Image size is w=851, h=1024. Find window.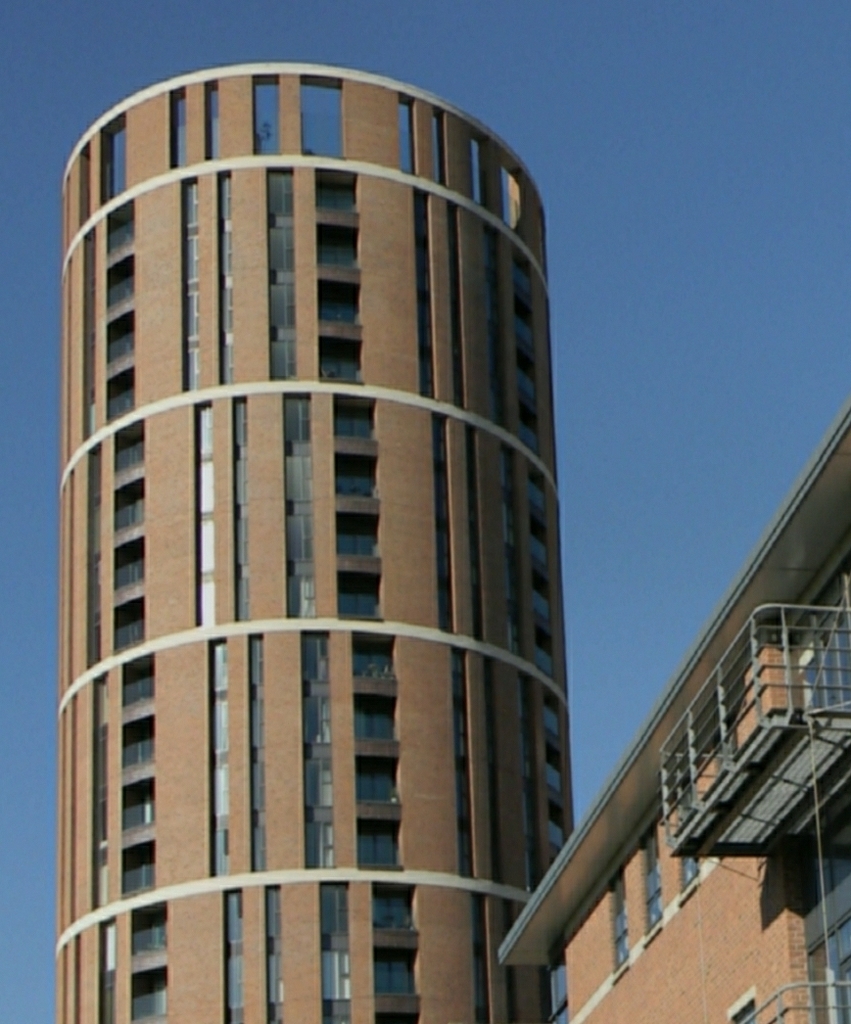
BBox(515, 261, 531, 292).
